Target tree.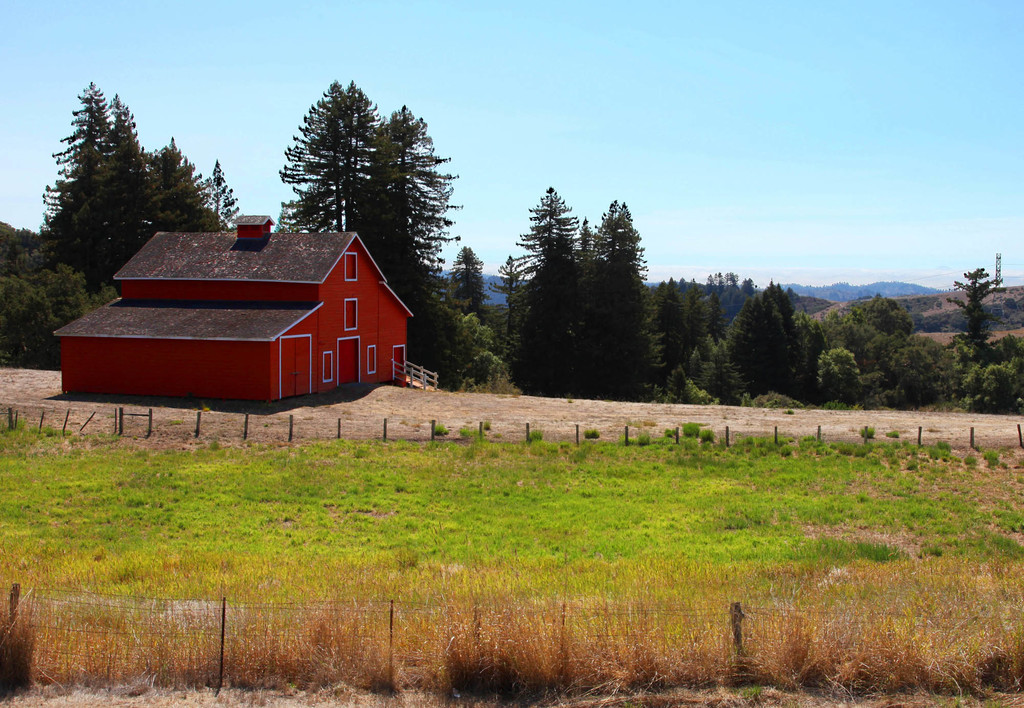
Target region: bbox(652, 261, 728, 353).
